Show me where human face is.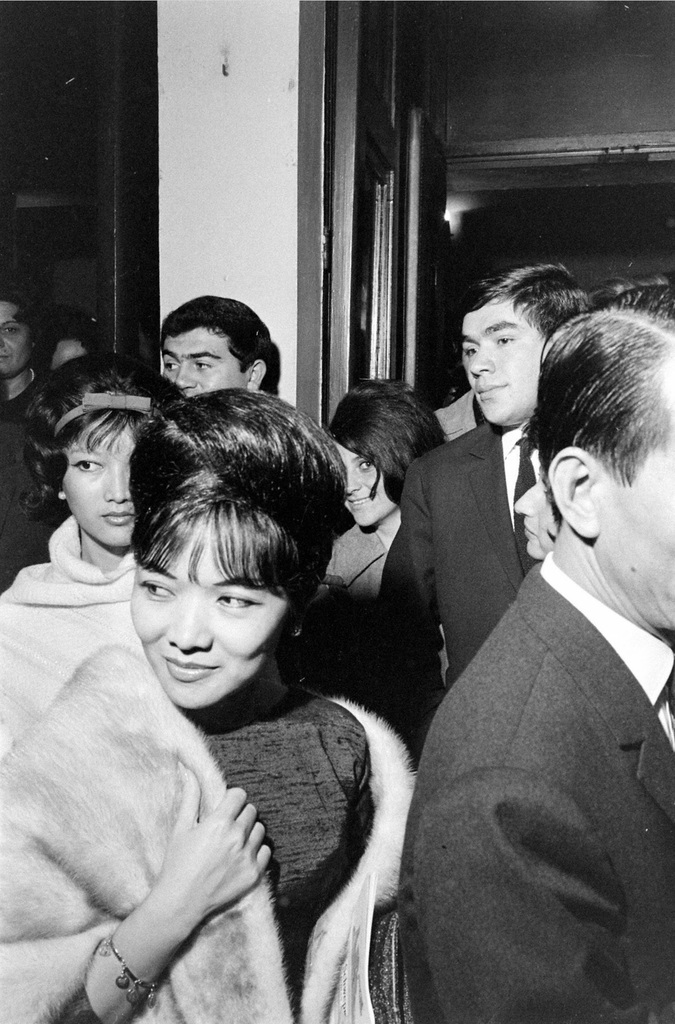
human face is at region(119, 524, 291, 714).
